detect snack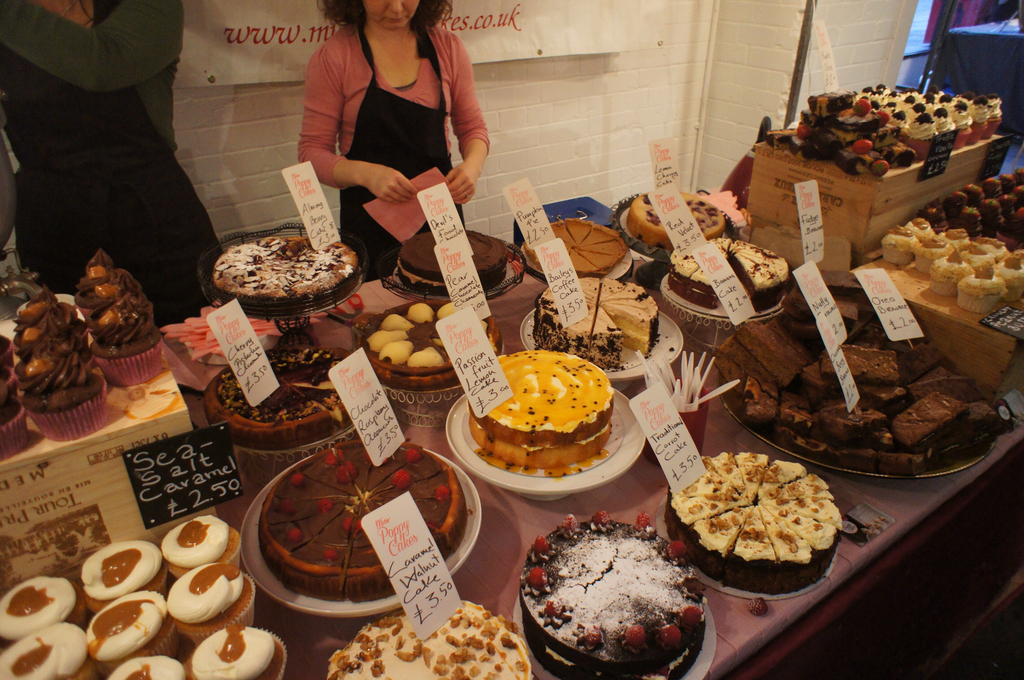
rect(455, 341, 621, 472)
